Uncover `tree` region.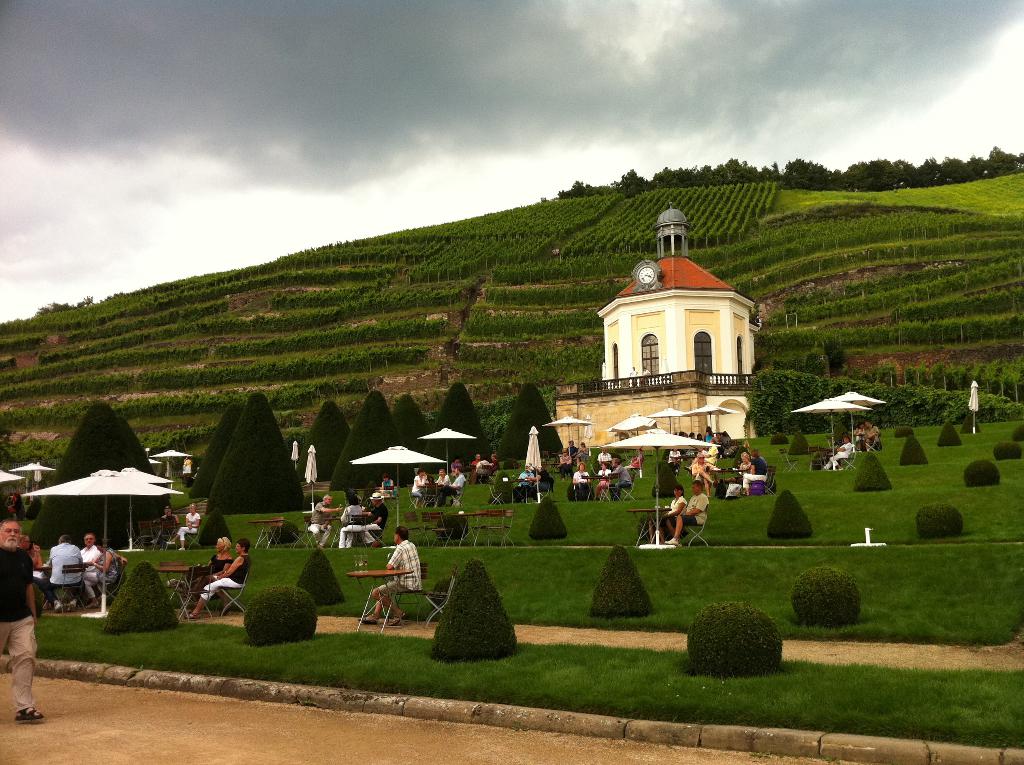
Uncovered: bbox=[395, 391, 429, 457].
